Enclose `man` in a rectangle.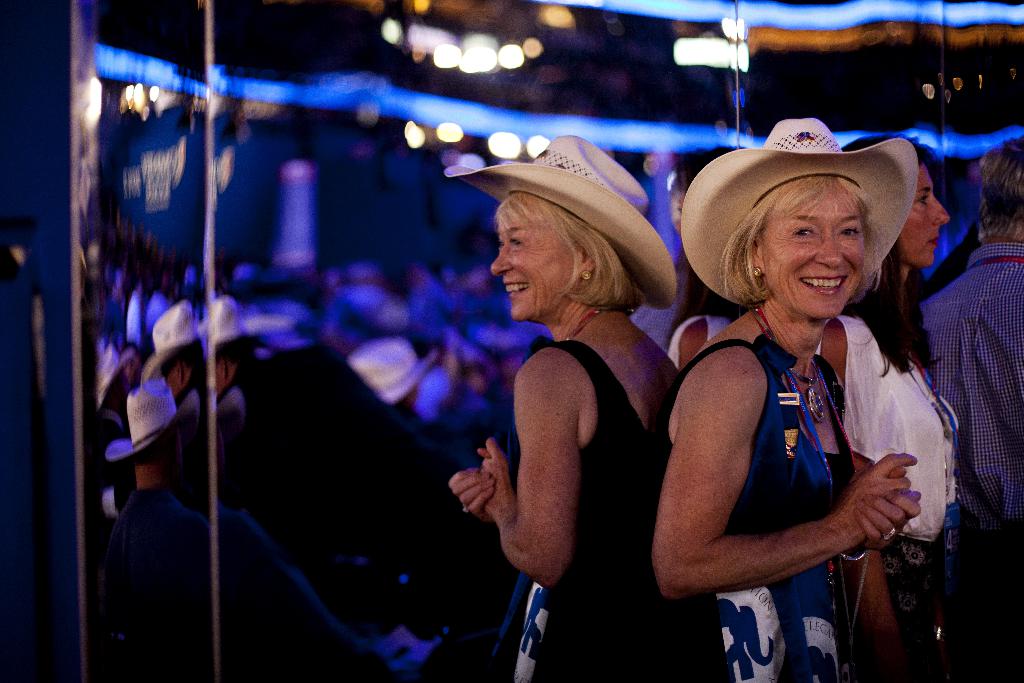
BBox(913, 138, 1023, 682).
